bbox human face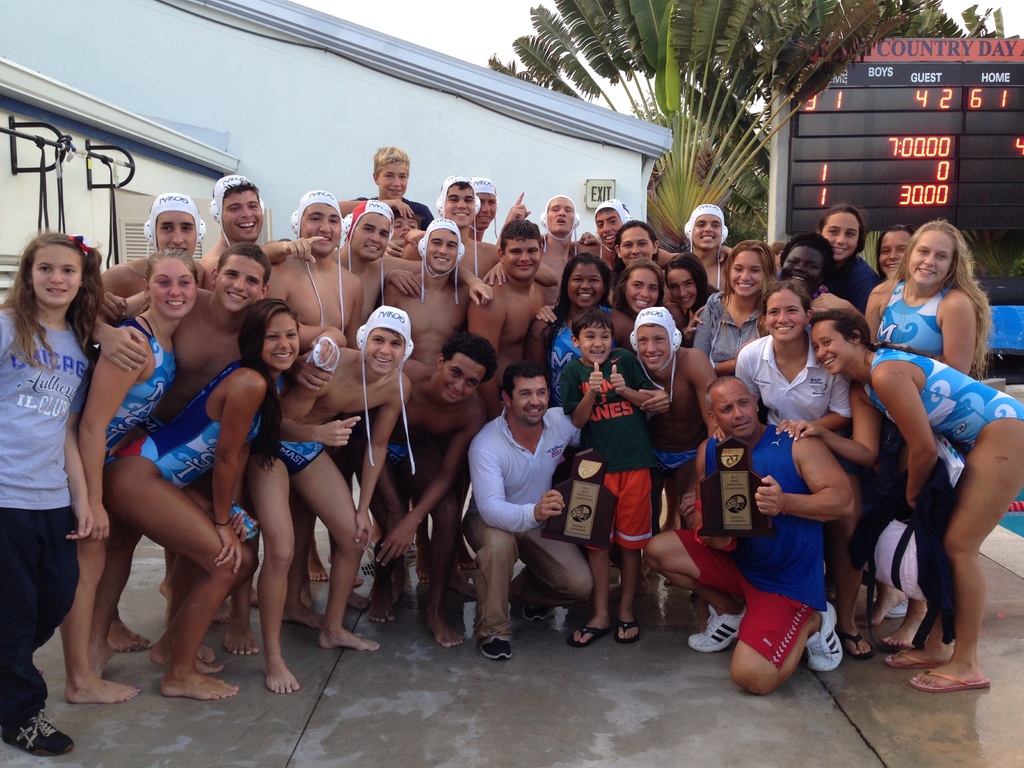
{"x1": 31, "y1": 247, "x2": 83, "y2": 308}
